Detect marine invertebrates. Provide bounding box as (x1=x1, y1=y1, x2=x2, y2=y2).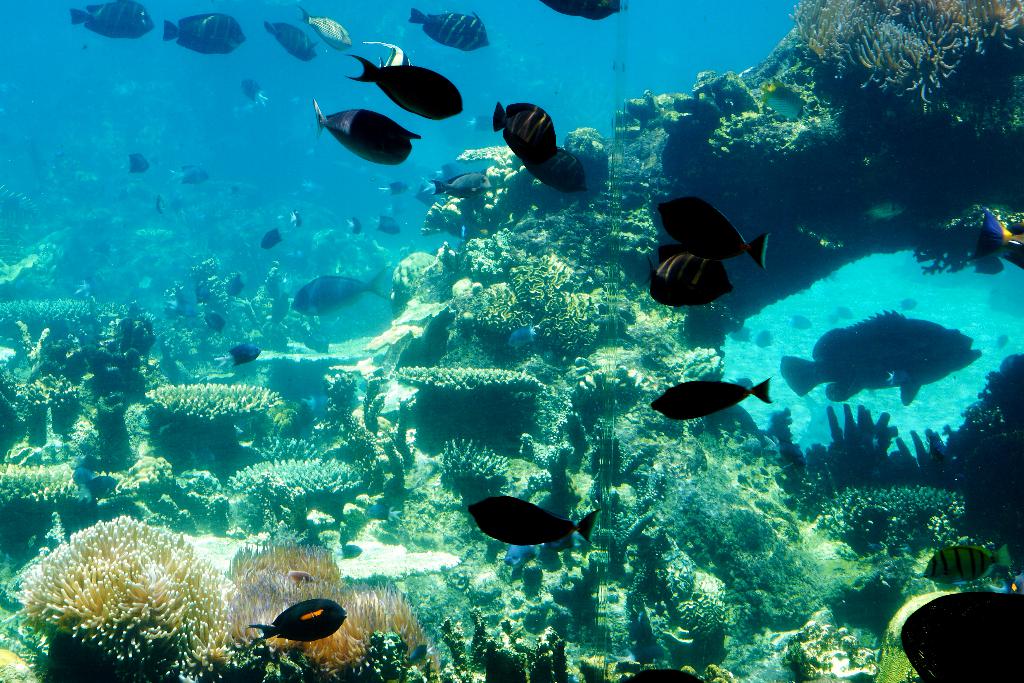
(x1=221, y1=564, x2=445, y2=680).
